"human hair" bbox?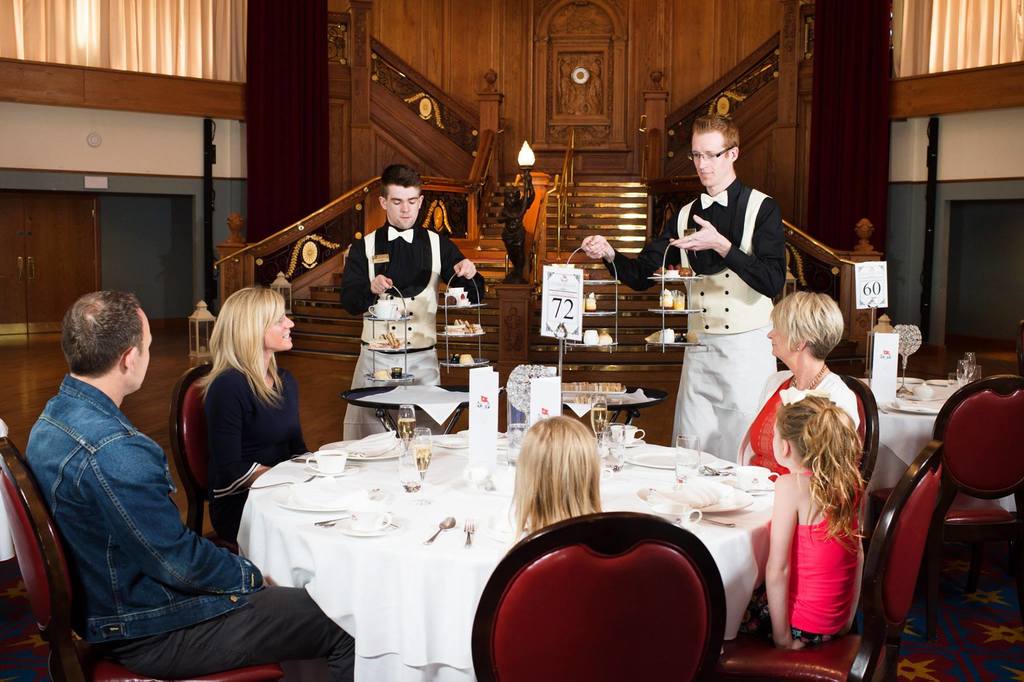
{"x1": 693, "y1": 111, "x2": 739, "y2": 162}
